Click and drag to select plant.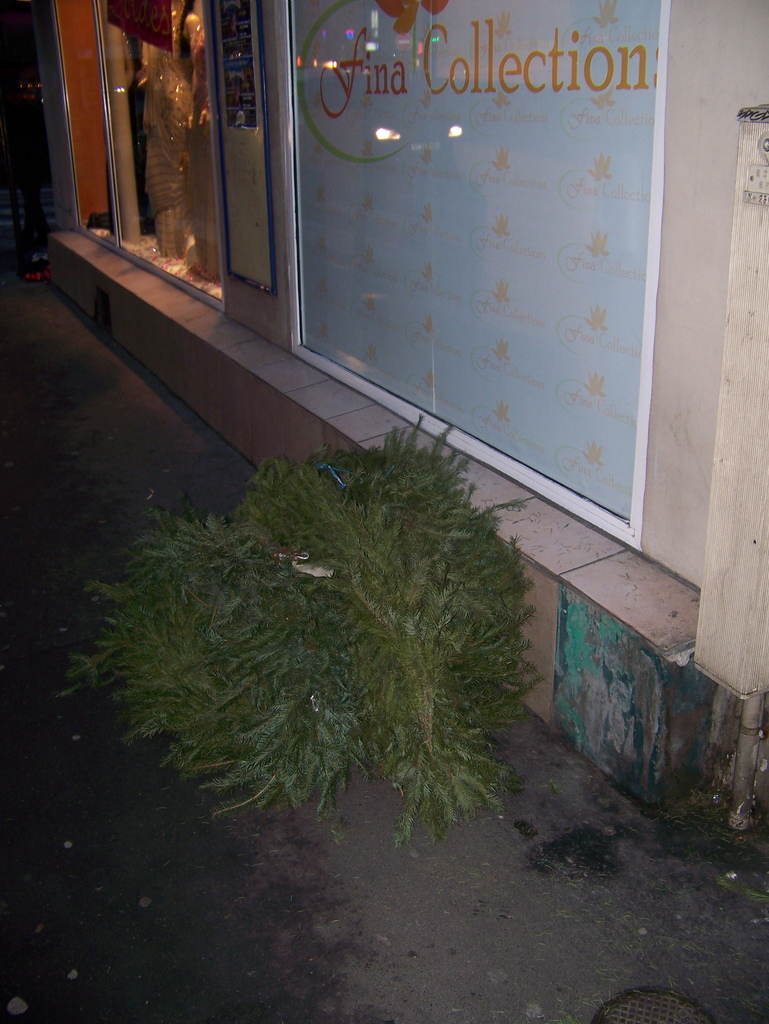
Selection: 68,370,599,882.
